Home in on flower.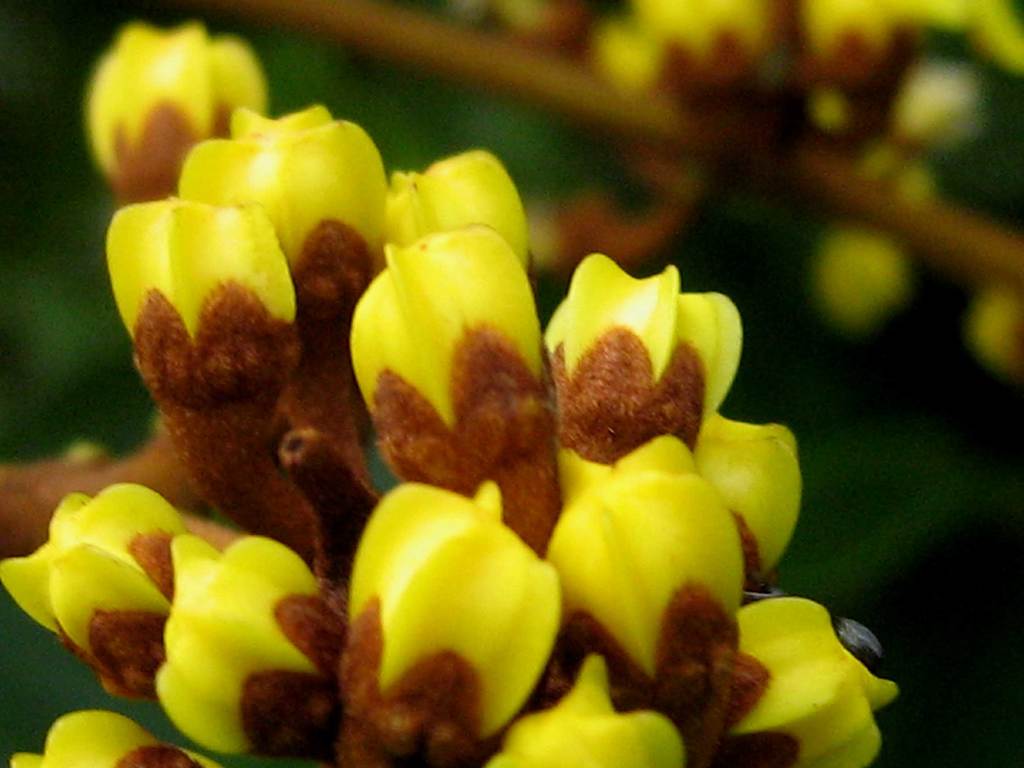
Homed in at [486,648,689,767].
